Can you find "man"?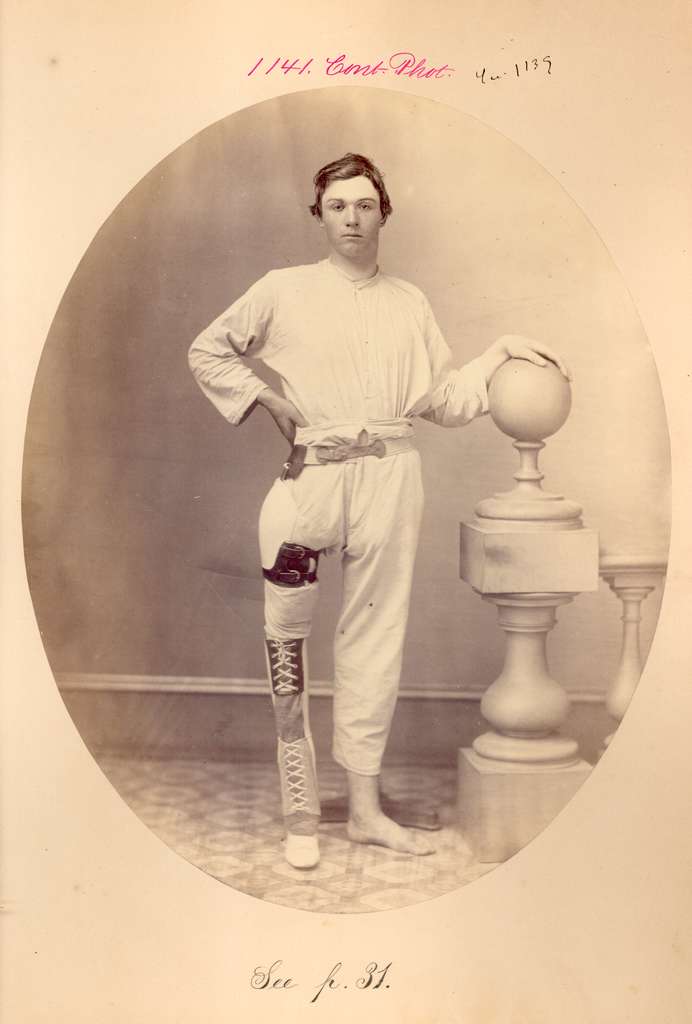
Yes, bounding box: (179,150,578,858).
